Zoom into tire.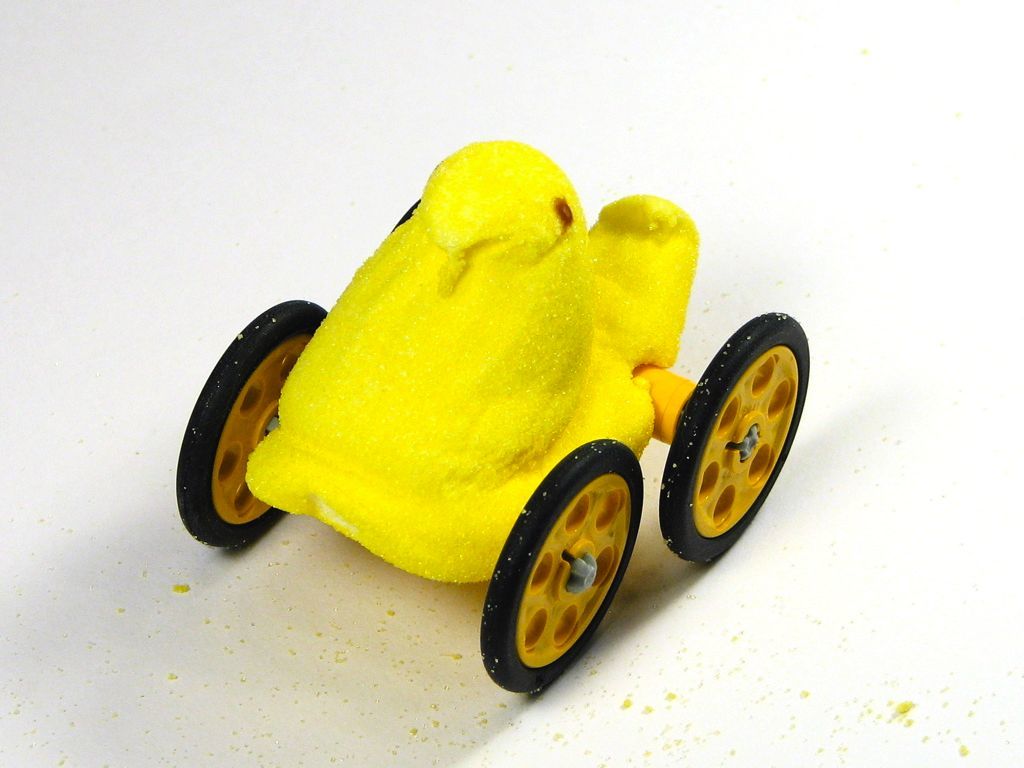
Zoom target: BBox(657, 308, 810, 561).
